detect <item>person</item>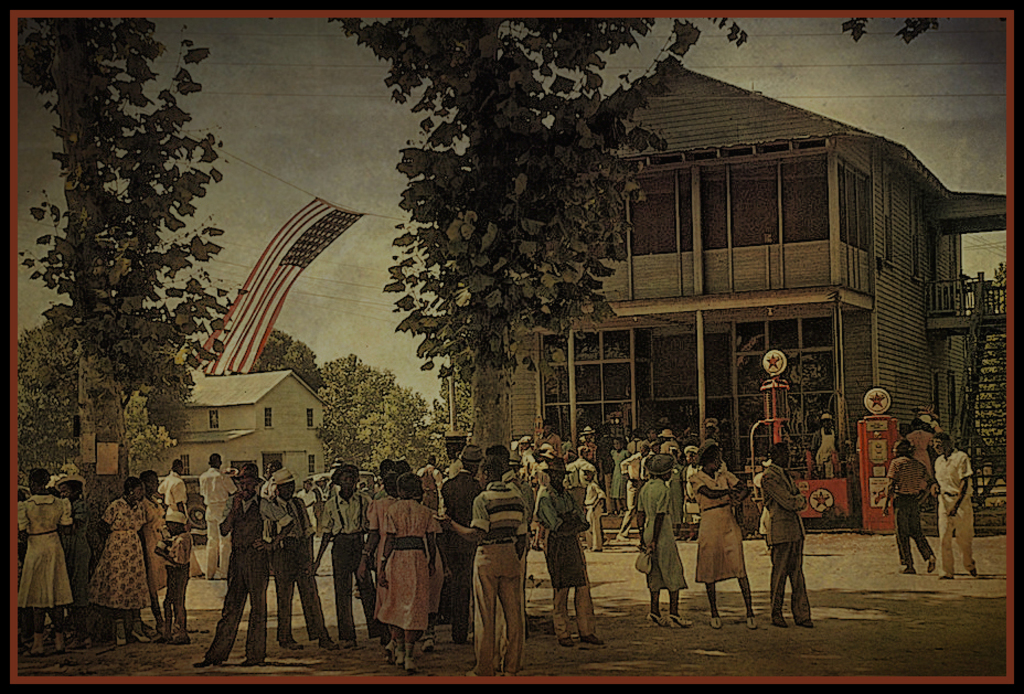
BBox(157, 510, 191, 644)
